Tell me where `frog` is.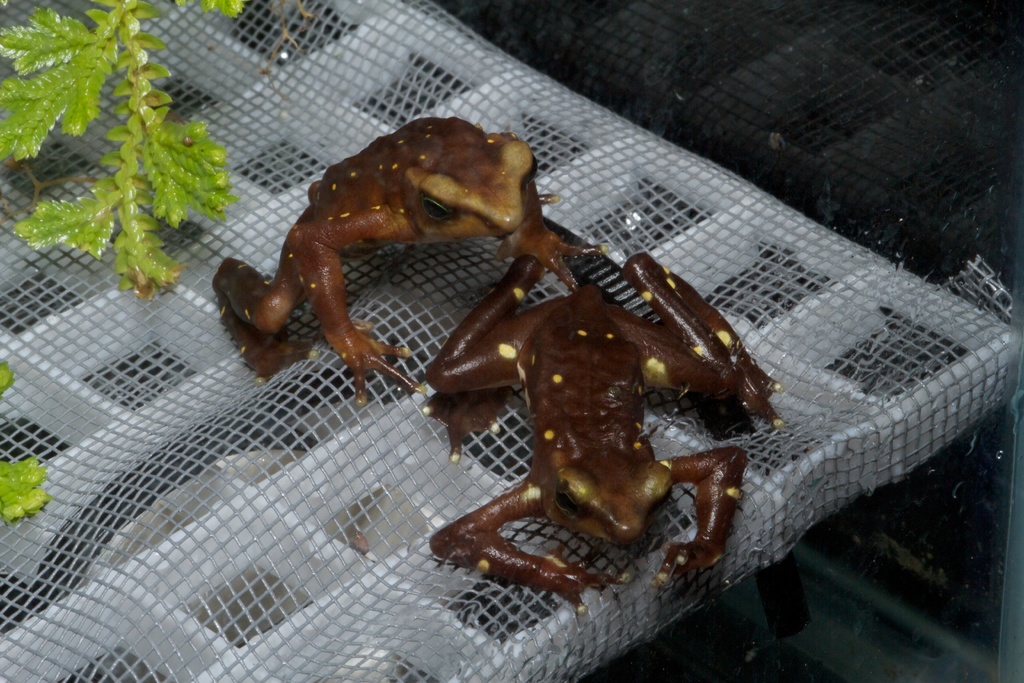
`frog` is at l=205, t=113, r=596, b=400.
